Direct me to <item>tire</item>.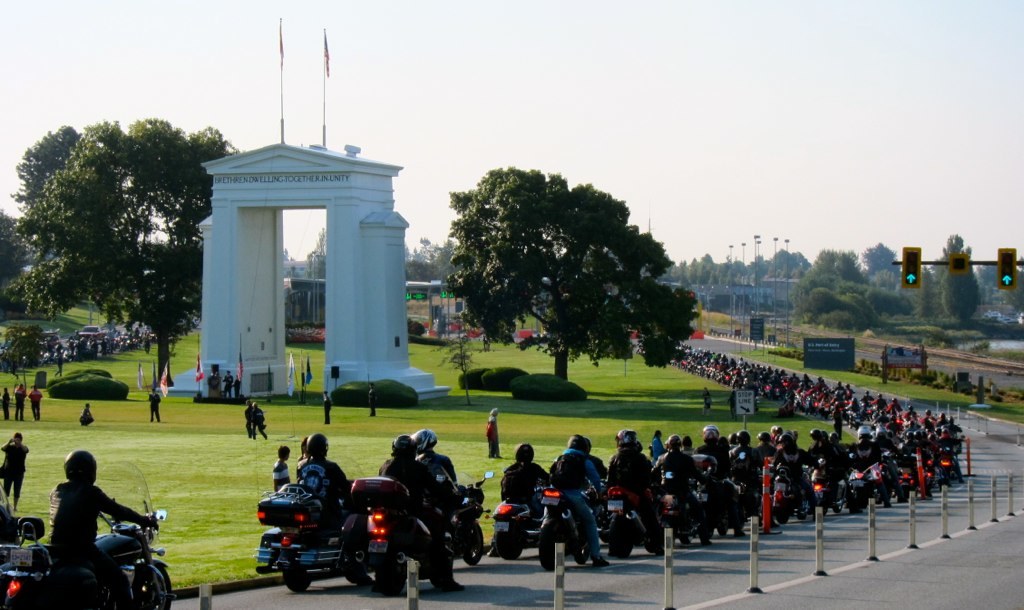
Direction: (left=129, top=562, right=175, bottom=609).
